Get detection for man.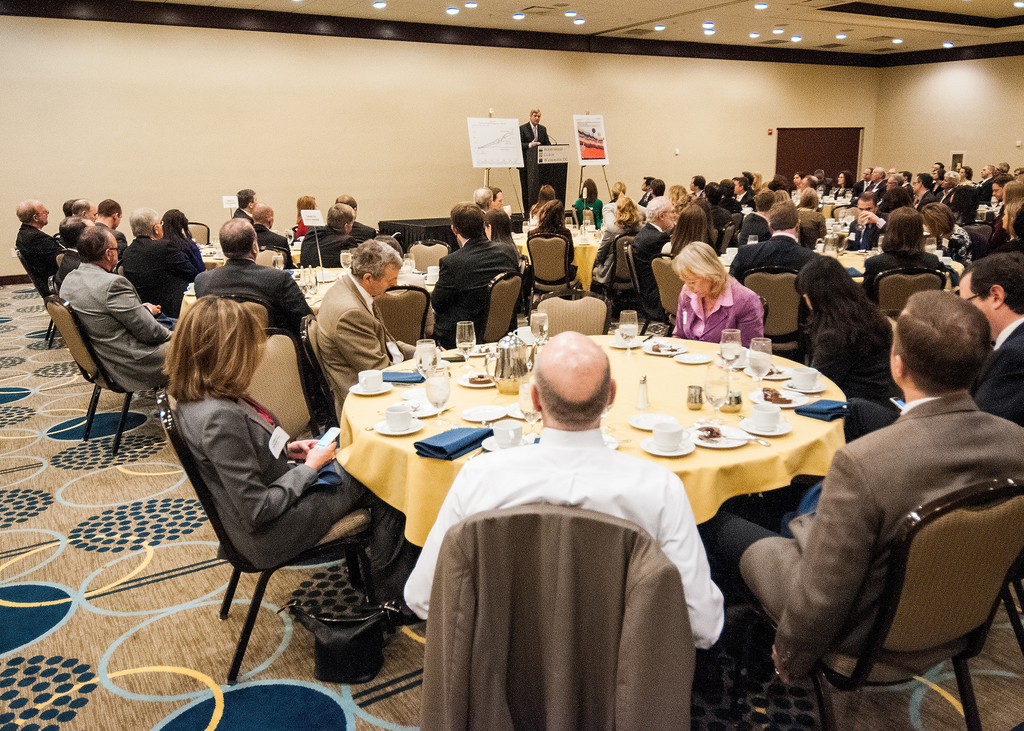
Detection: 998/160/1010/172.
